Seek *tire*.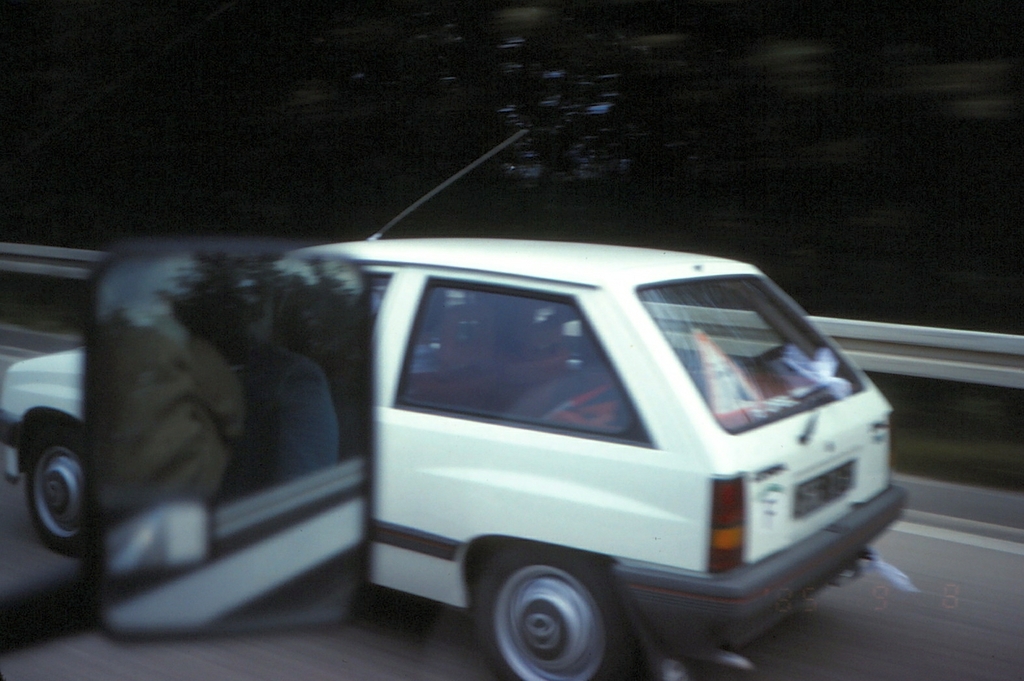
(left=14, top=406, right=98, bottom=558).
